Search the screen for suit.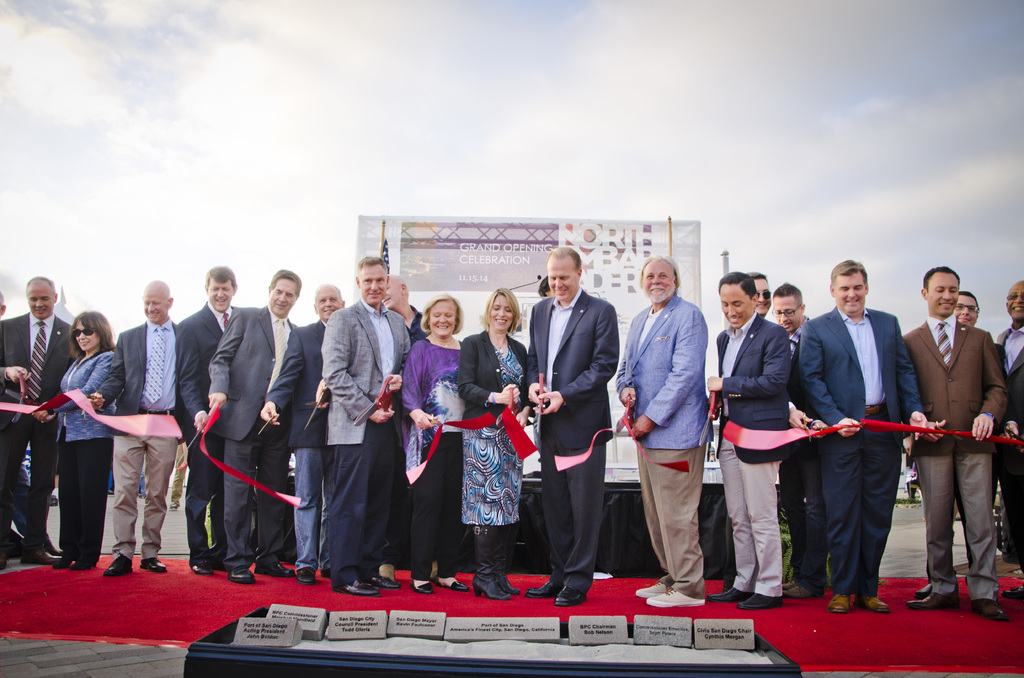
Found at <region>459, 331, 531, 433</region>.
